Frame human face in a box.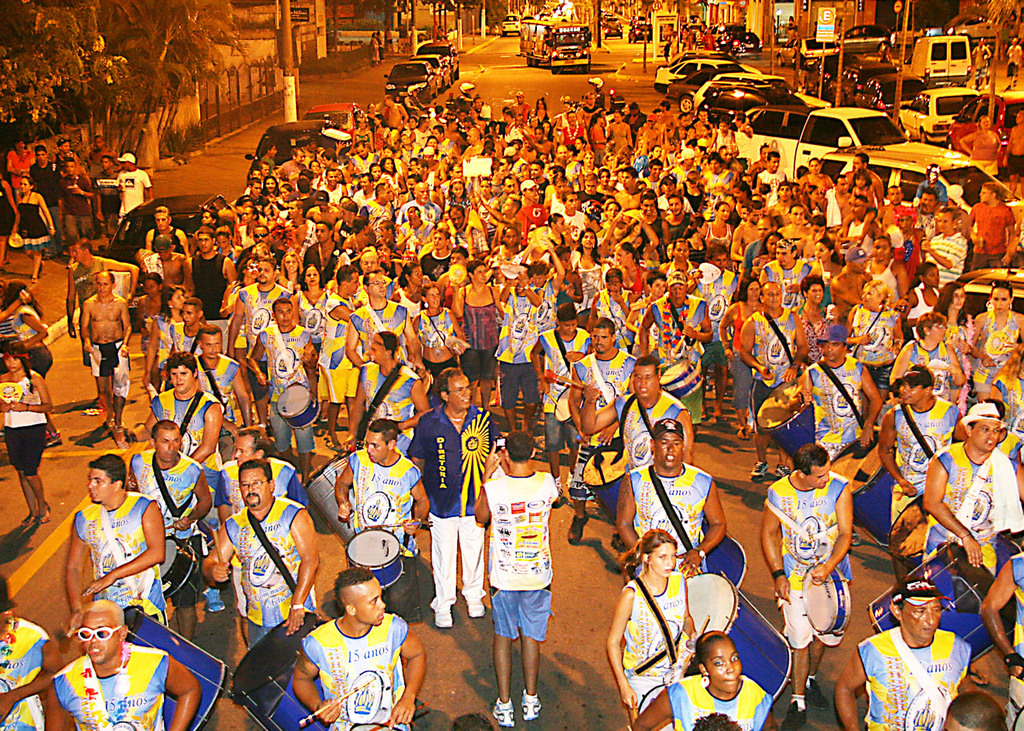
left=360, top=177, right=372, bottom=192.
